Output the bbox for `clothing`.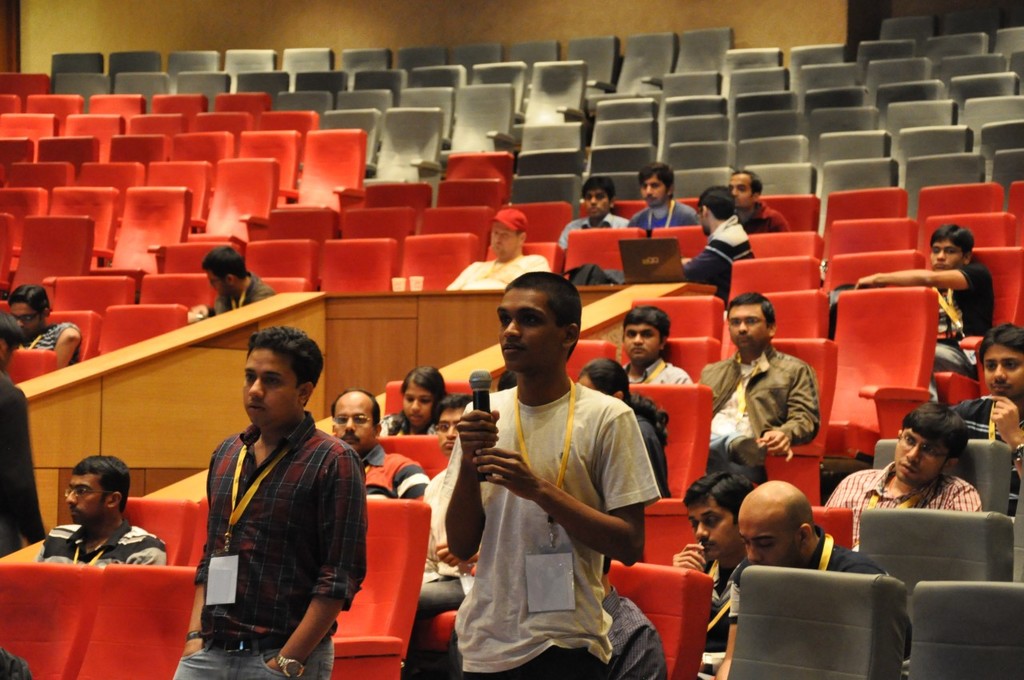
BBox(430, 382, 664, 679).
